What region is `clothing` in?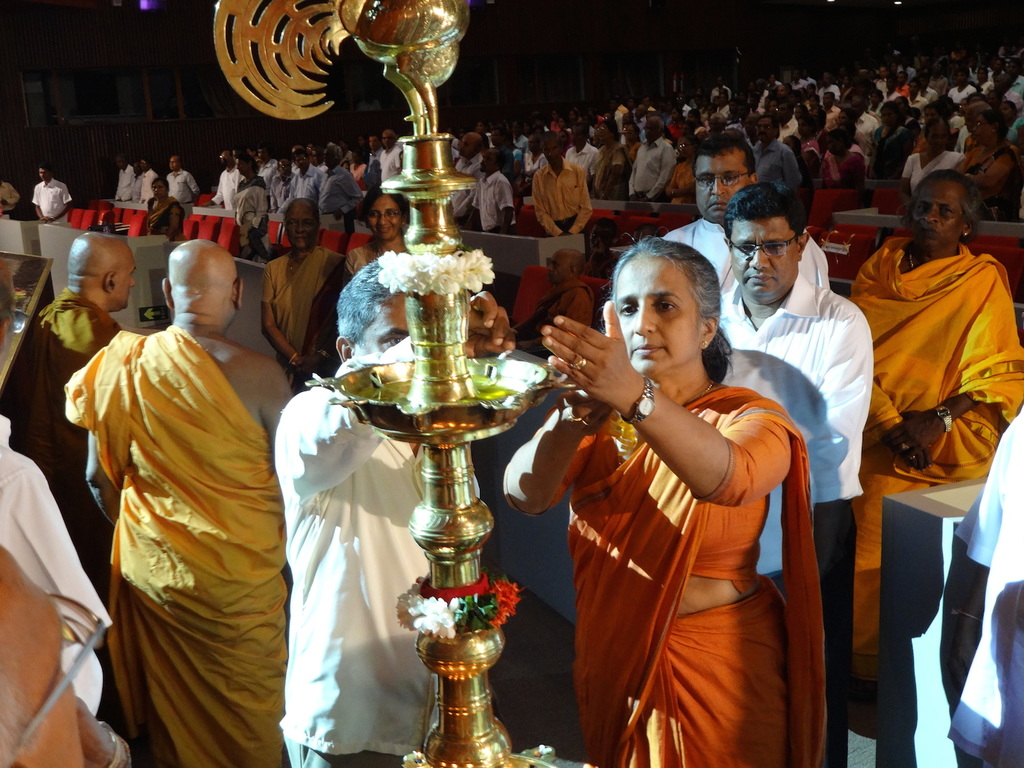
850 112 875 146.
